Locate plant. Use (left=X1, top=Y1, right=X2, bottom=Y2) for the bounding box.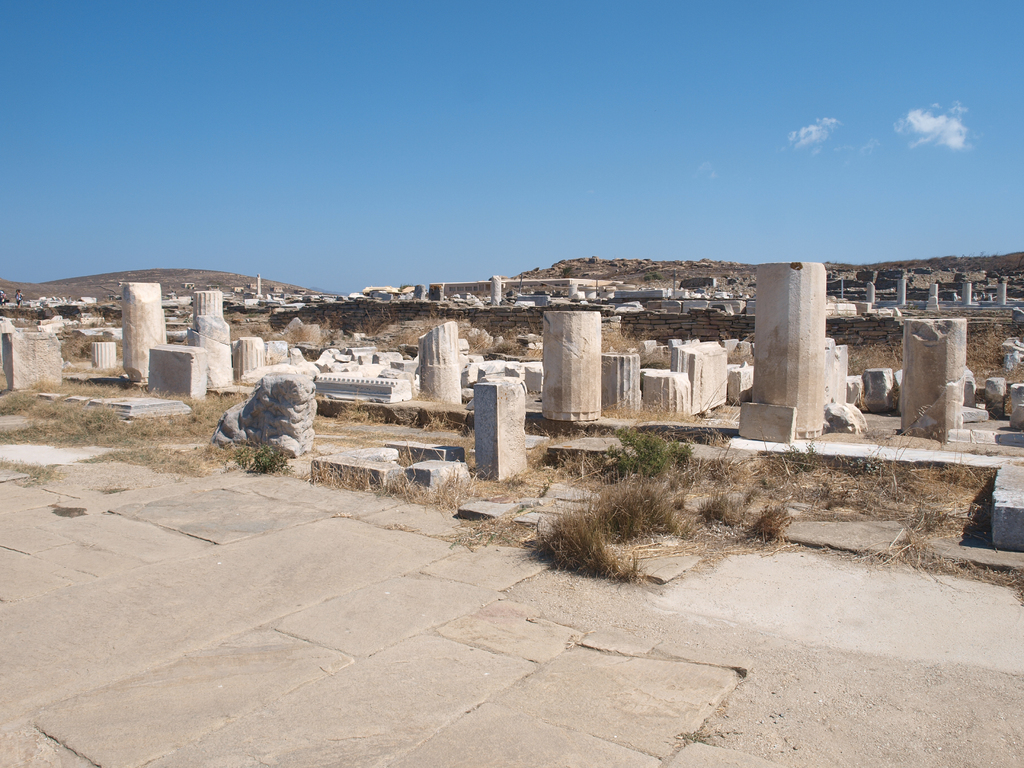
(left=858, top=504, right=966, bottom=577).
